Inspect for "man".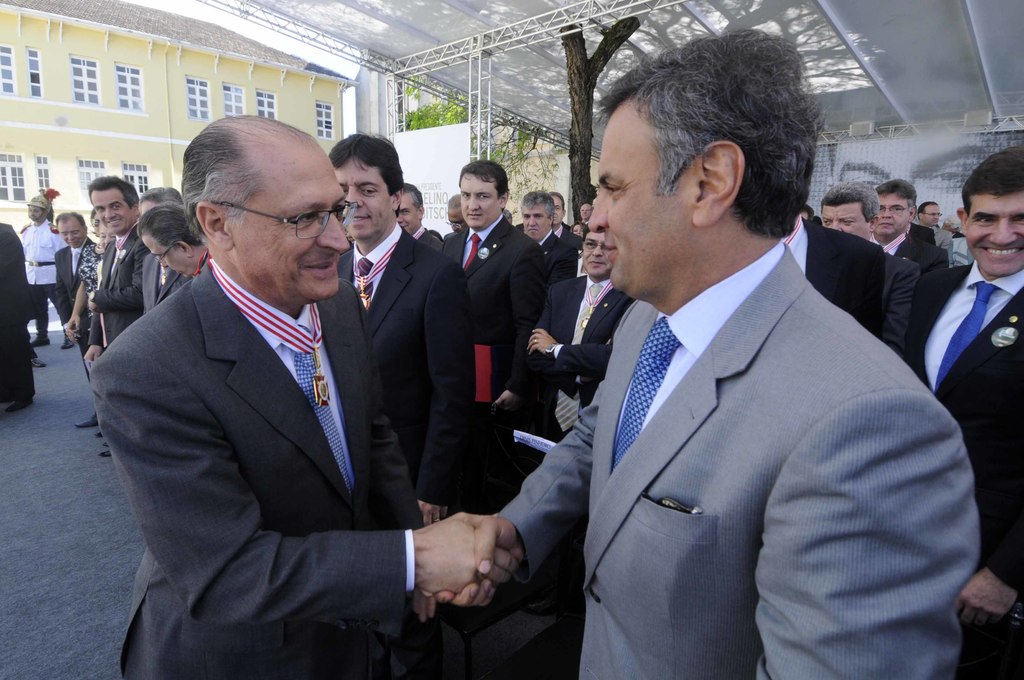
Inspection: detection(9, 190, 81, 328).
